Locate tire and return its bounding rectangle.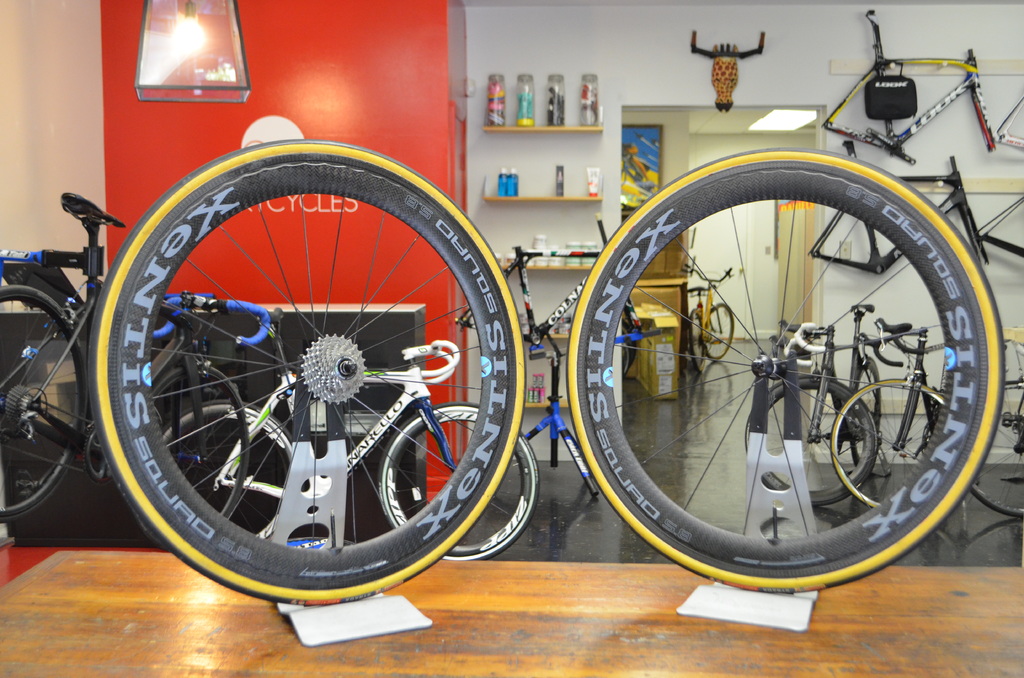
(968, 380, 1023, 517).
